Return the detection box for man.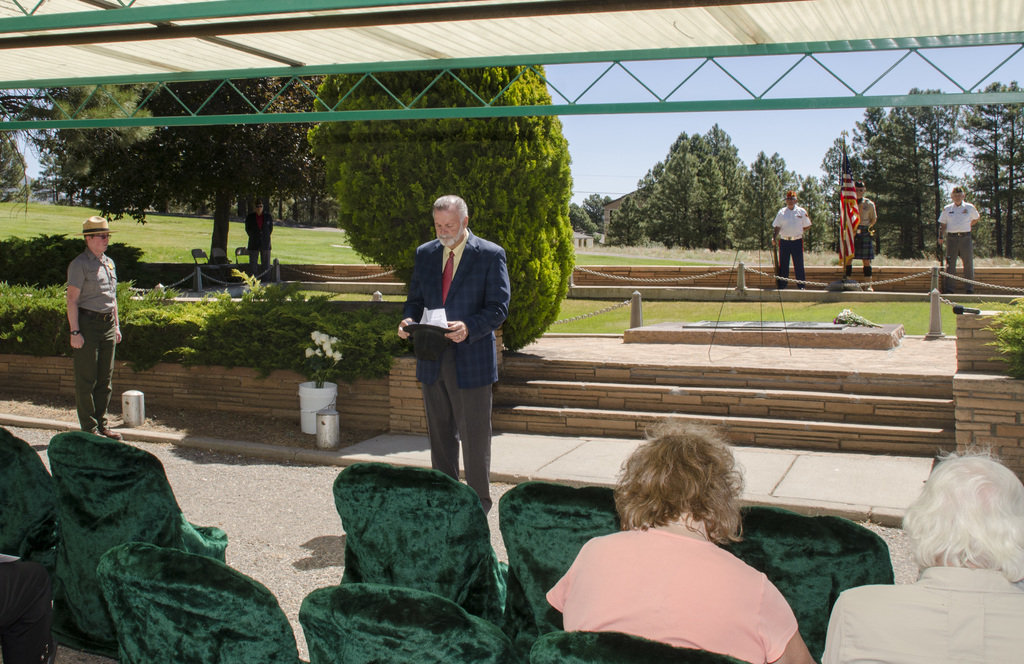
{"left": 388, "top": 188, "right": 509, "bottom": 515}.
